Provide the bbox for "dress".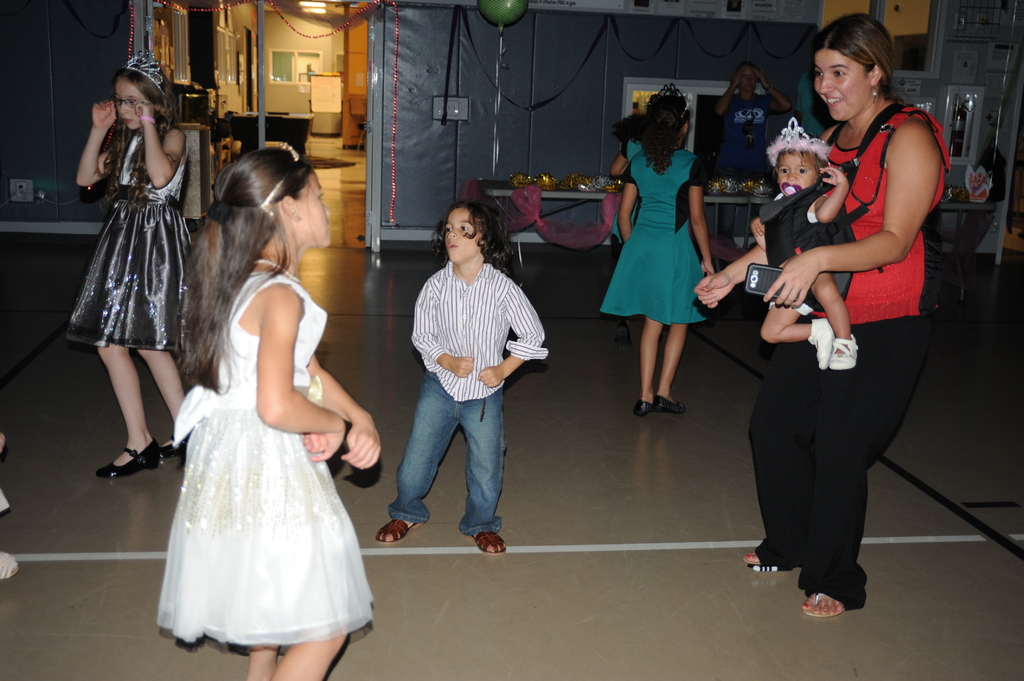
x1=67 y1=127 x2=190 y2=351.
